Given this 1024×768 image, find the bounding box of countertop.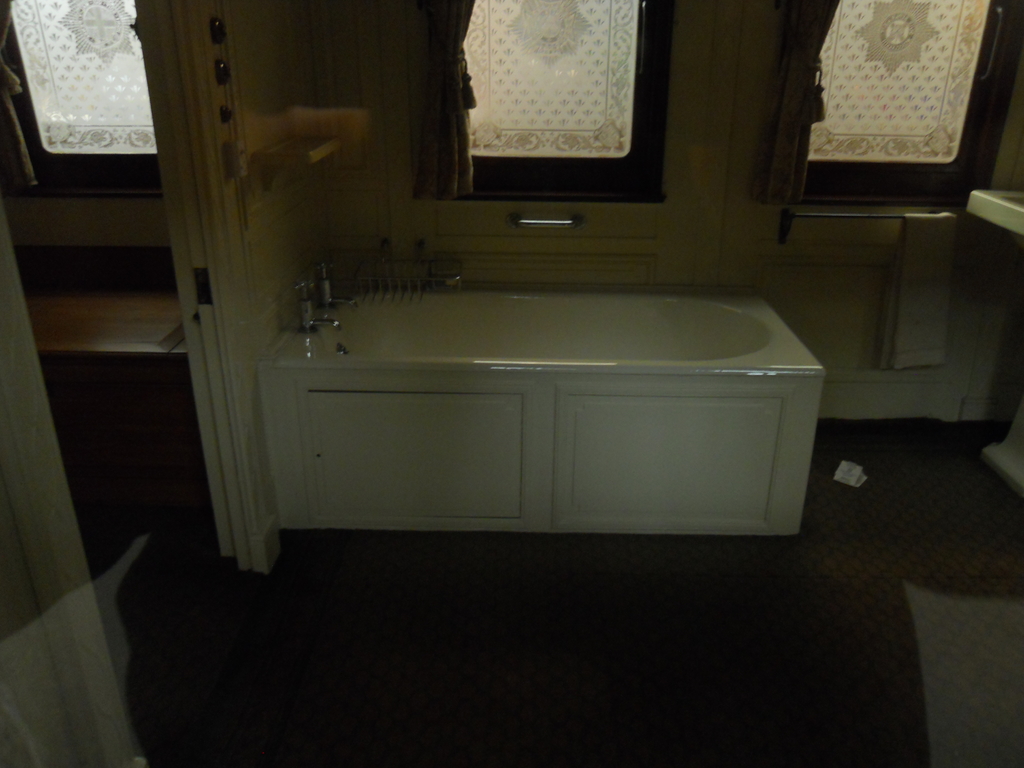
crop(24, 285, 187, 358).
